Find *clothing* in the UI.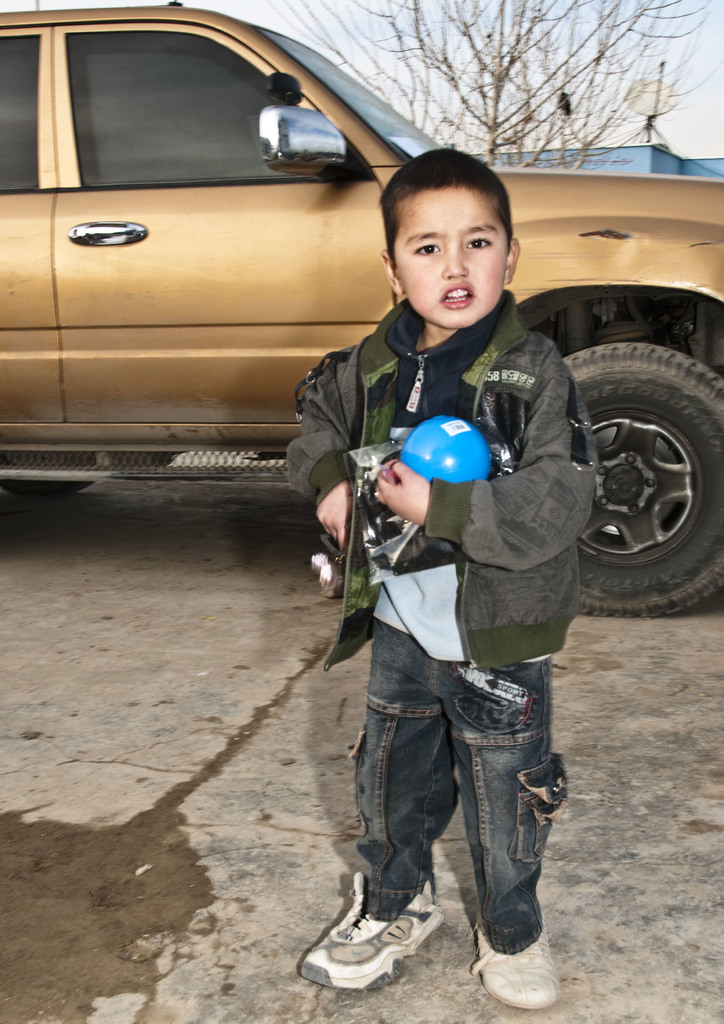
UI element at select_region(289, 288, 602, 958).
